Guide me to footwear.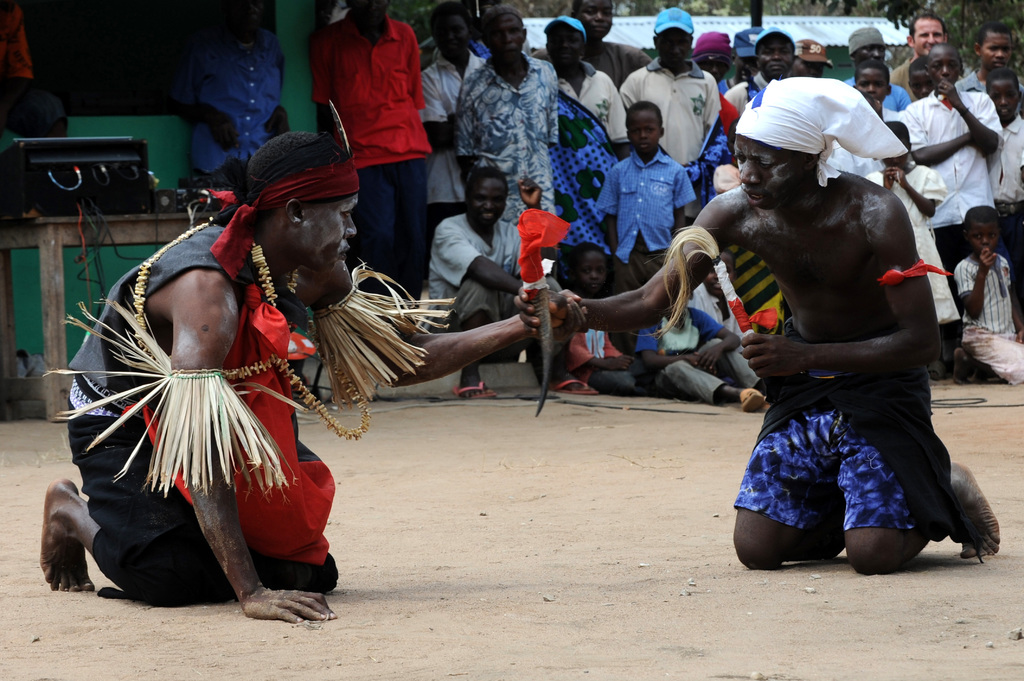
Guidance: 738/389/768/411.
